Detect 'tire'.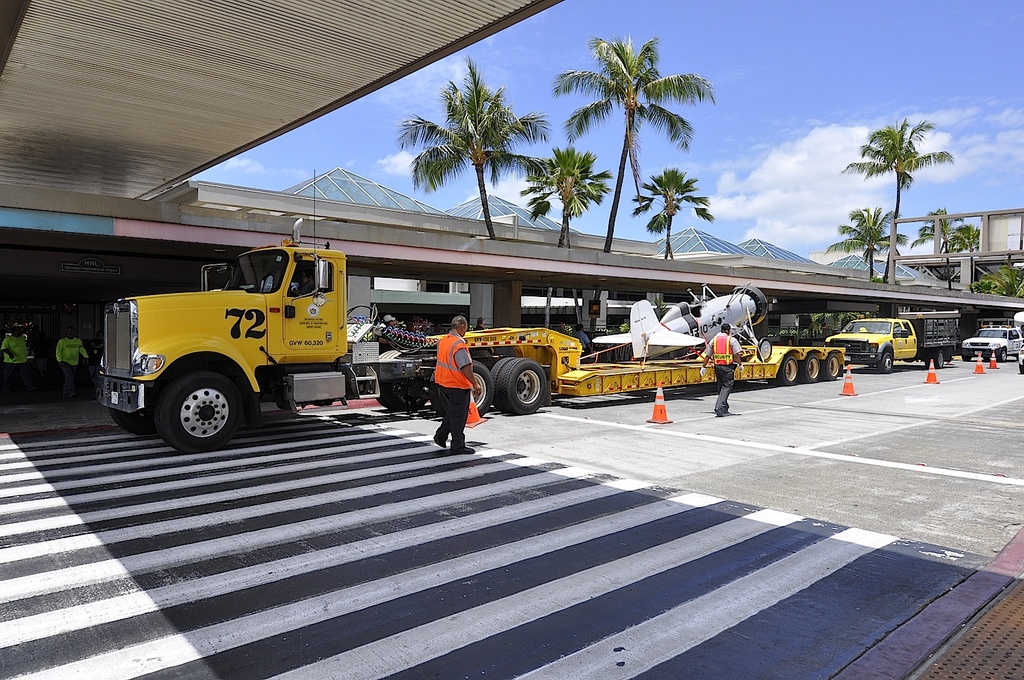
Detected at <region>823, 352, 844, 380</region>.
